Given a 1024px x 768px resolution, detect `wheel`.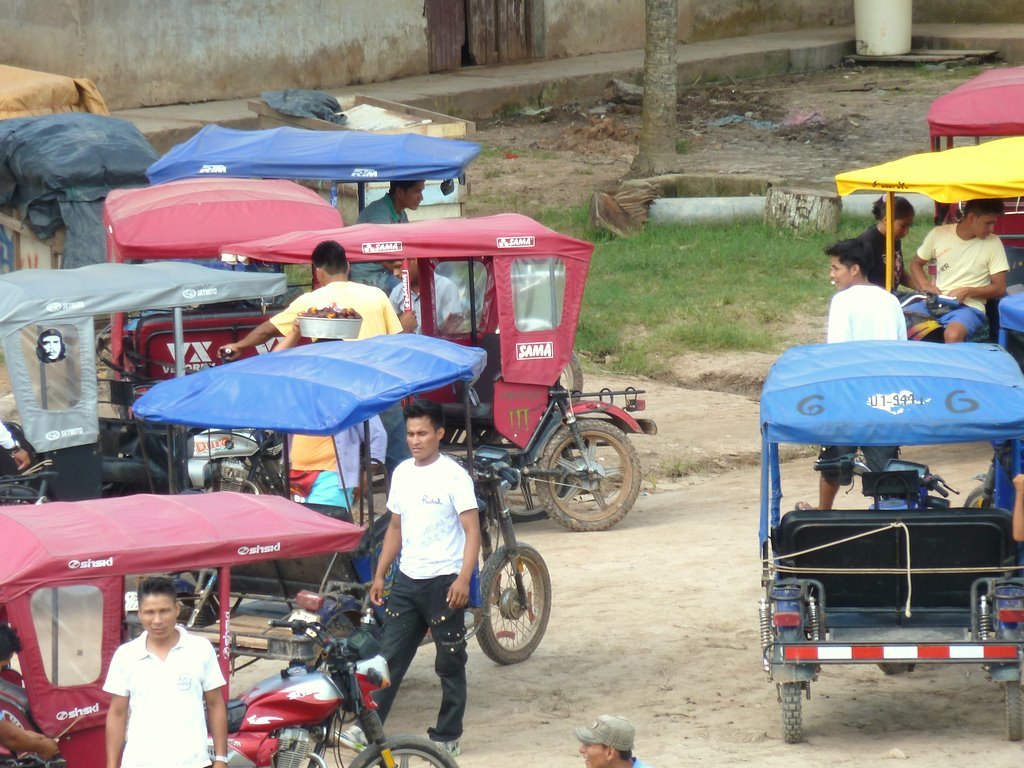
884,658,907,676.
